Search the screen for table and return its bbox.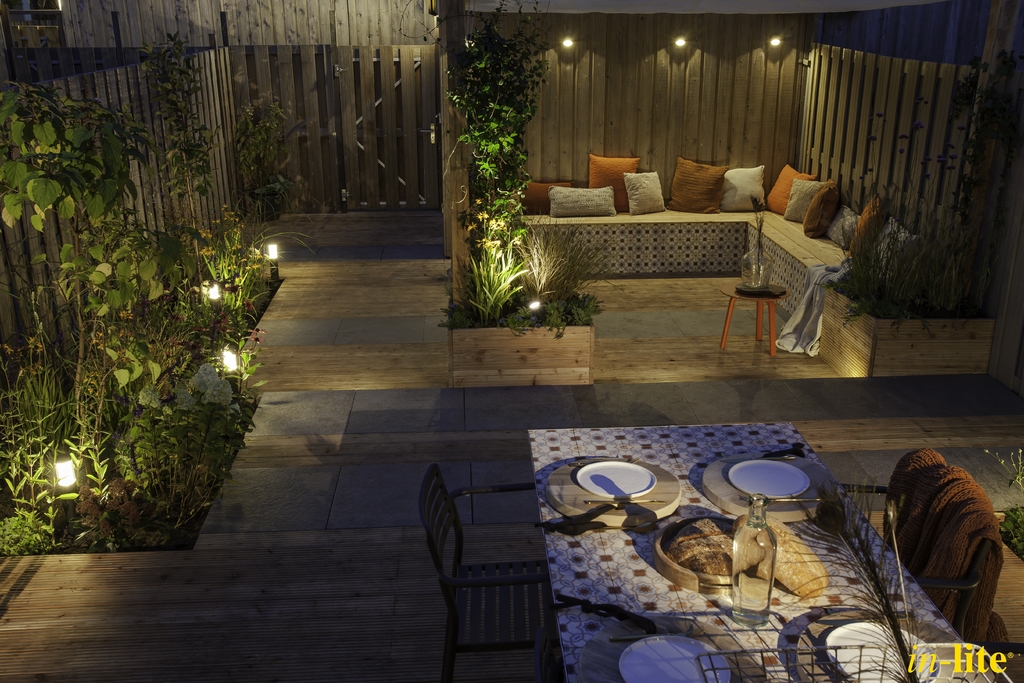
Found: BBox(546, 421, 964, 680).
